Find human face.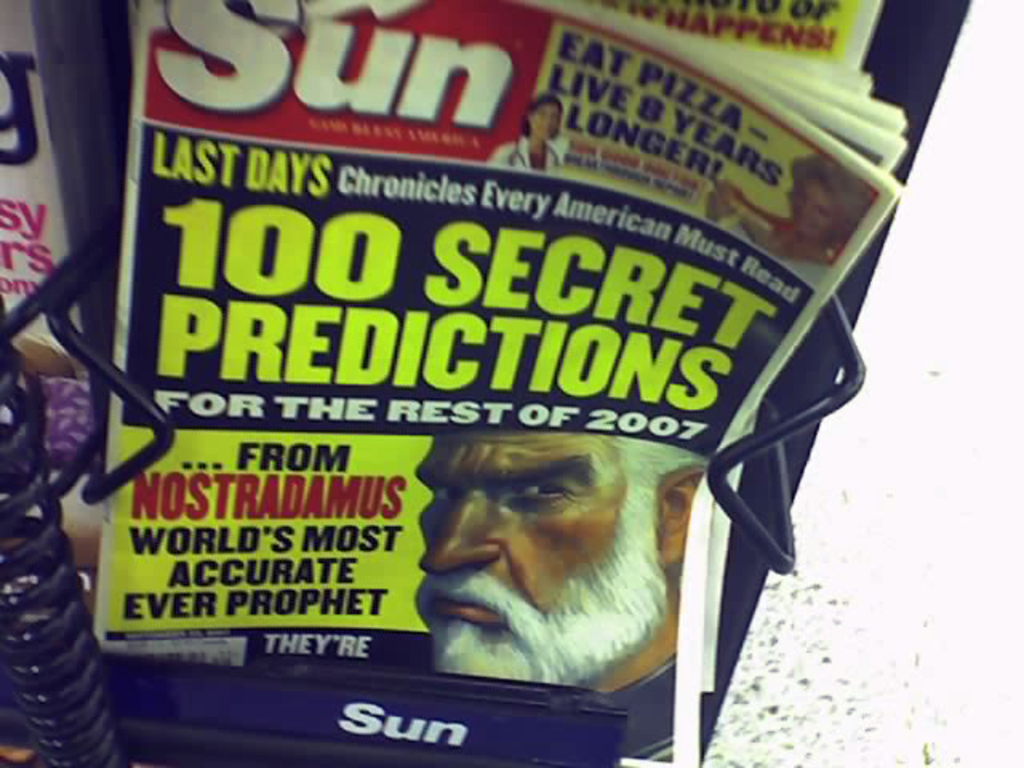
414/419/621/626.
